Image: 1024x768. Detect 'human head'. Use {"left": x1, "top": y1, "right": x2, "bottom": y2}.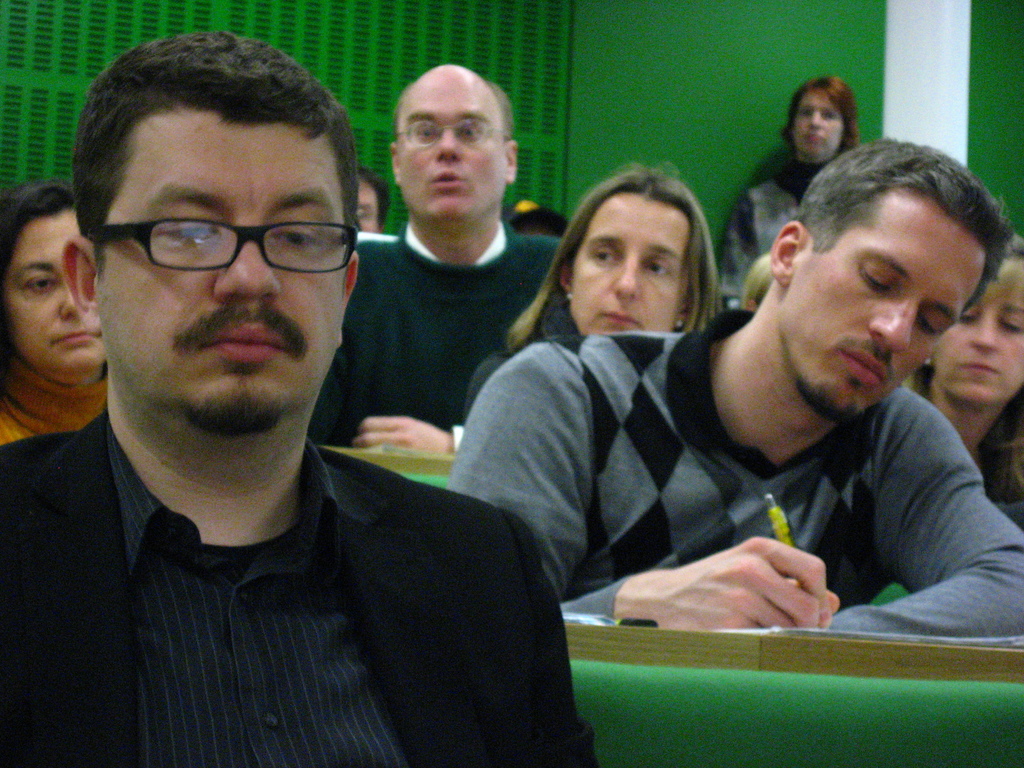
{"left": 919, "top": 234, "right": 1023, "bottom": 407}.
